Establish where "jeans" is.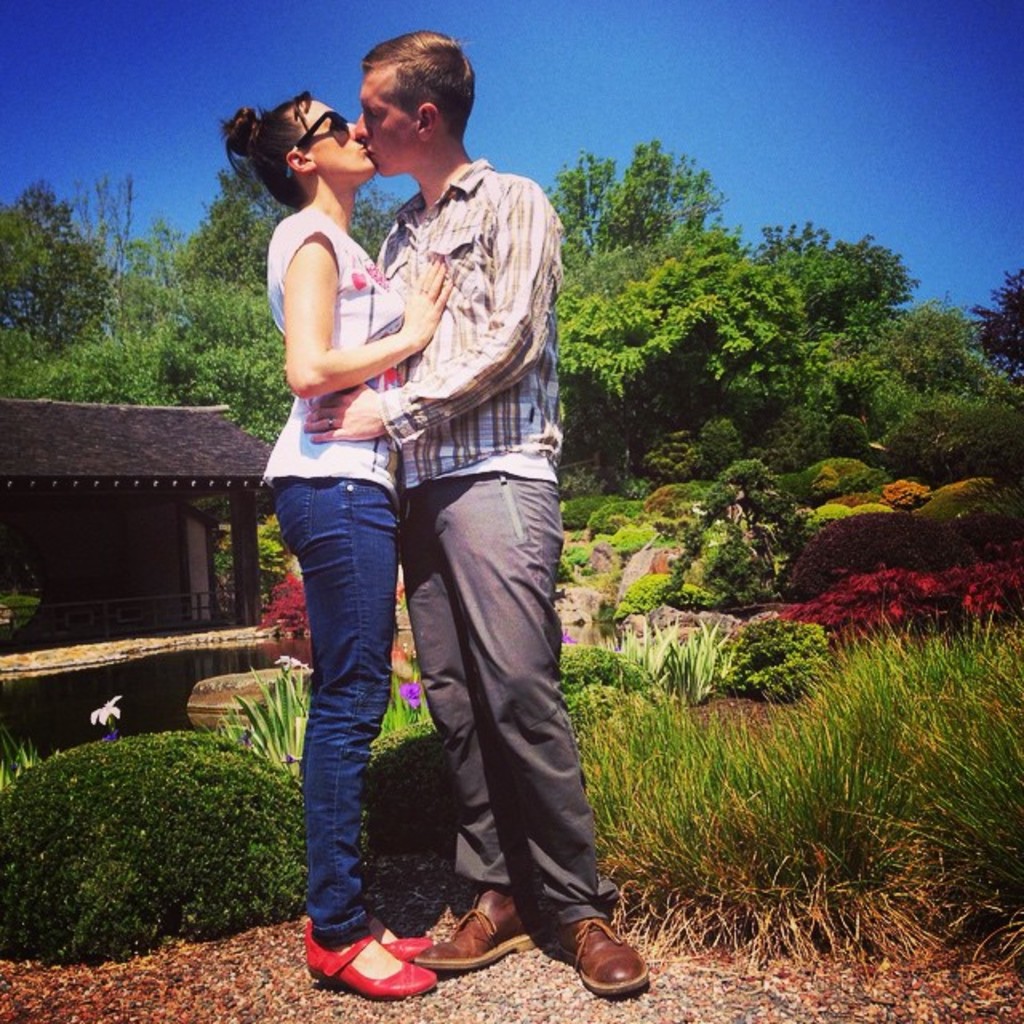
Established at l=266, t=475, r=402, b=938.
